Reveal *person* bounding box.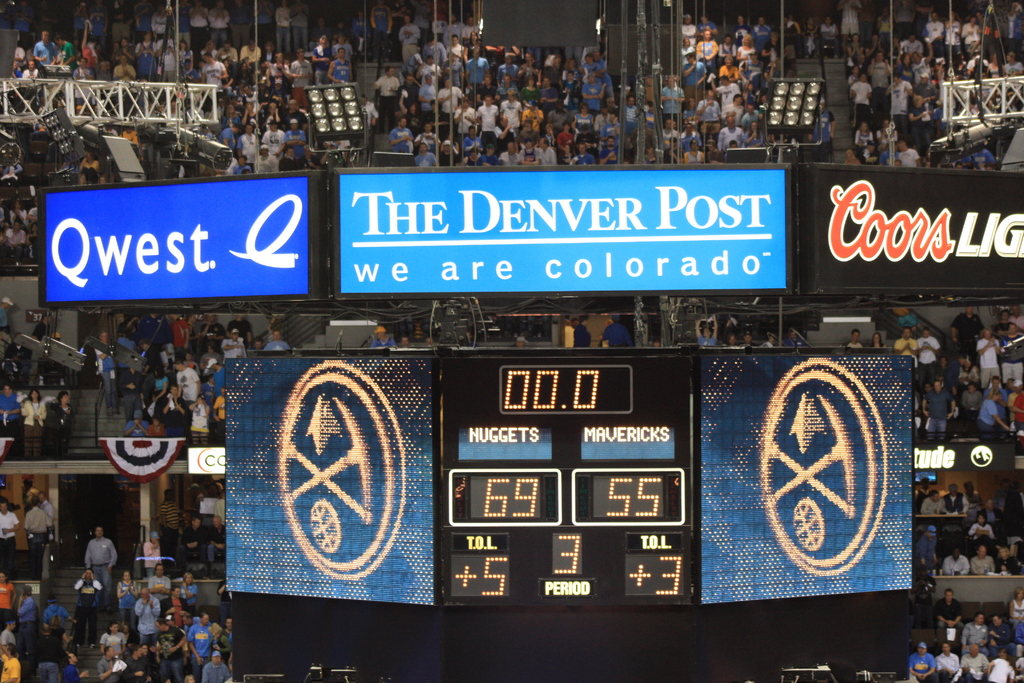
Revealed: (x1=86, y1=529, x2=115, y2=611).
